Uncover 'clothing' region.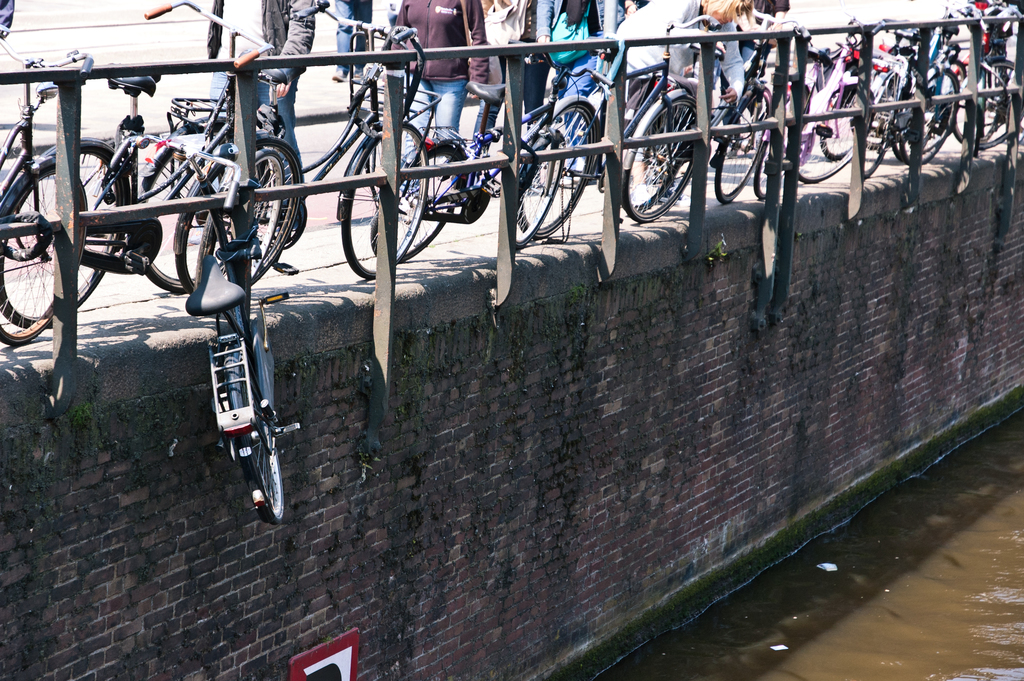
Uncovered: bbox(333, 0, 372, 75).
